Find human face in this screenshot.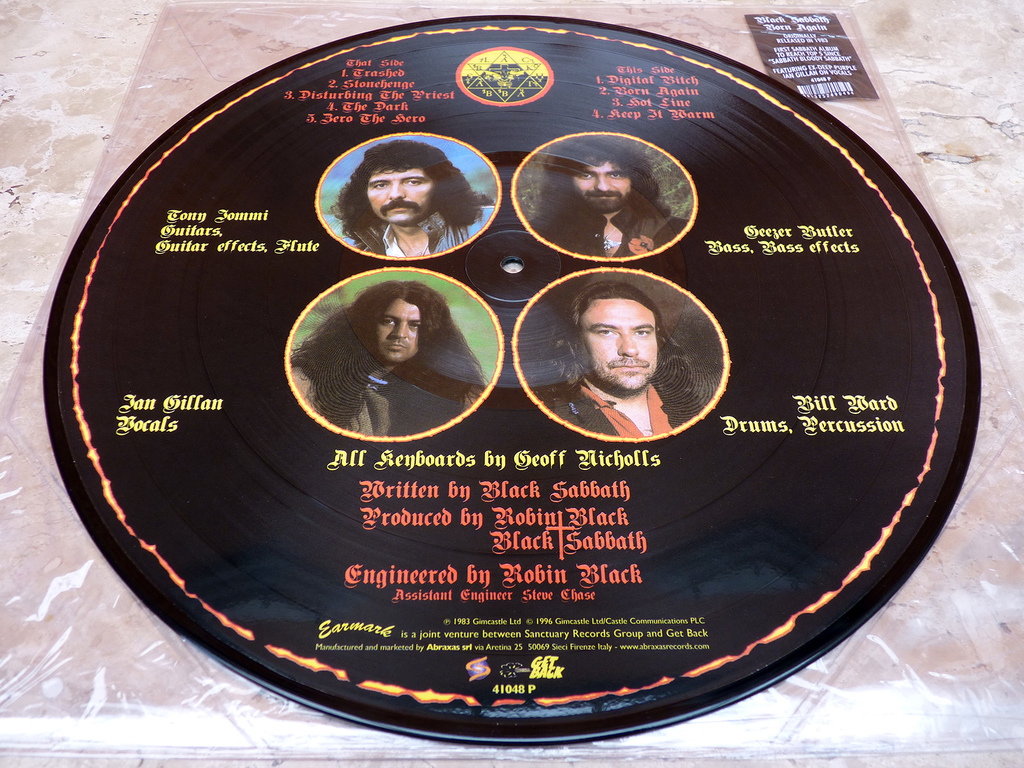
The bounding box for human face is locate(367, 296, 419, 358).
